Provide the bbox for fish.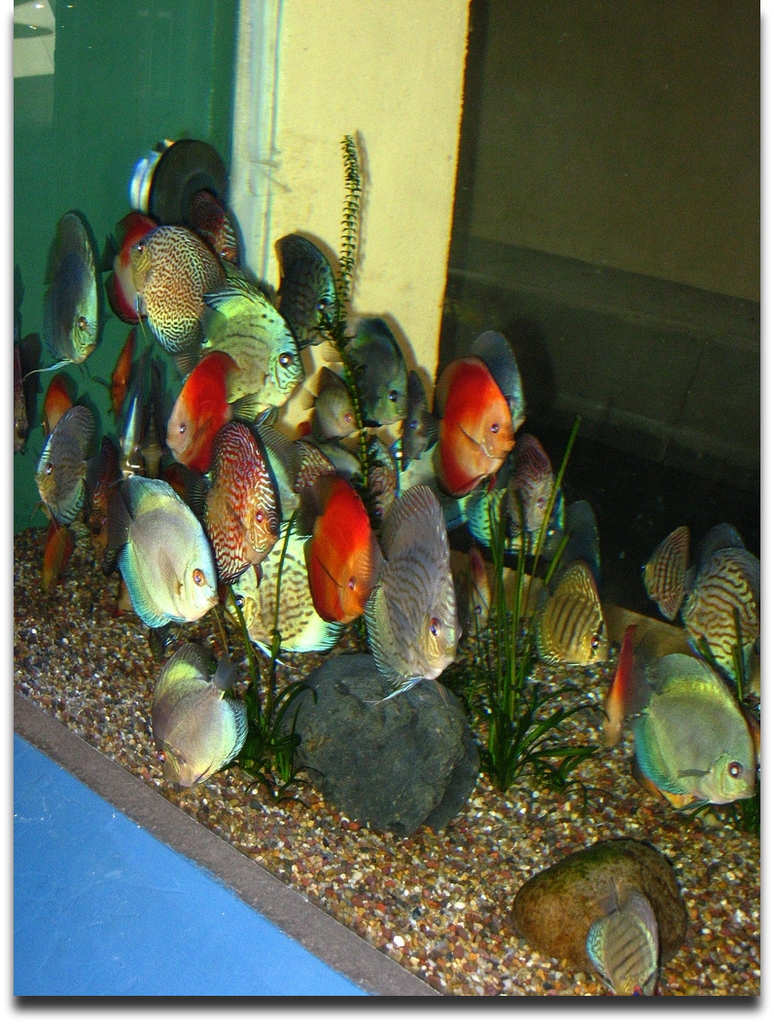
241 525 342 665.
